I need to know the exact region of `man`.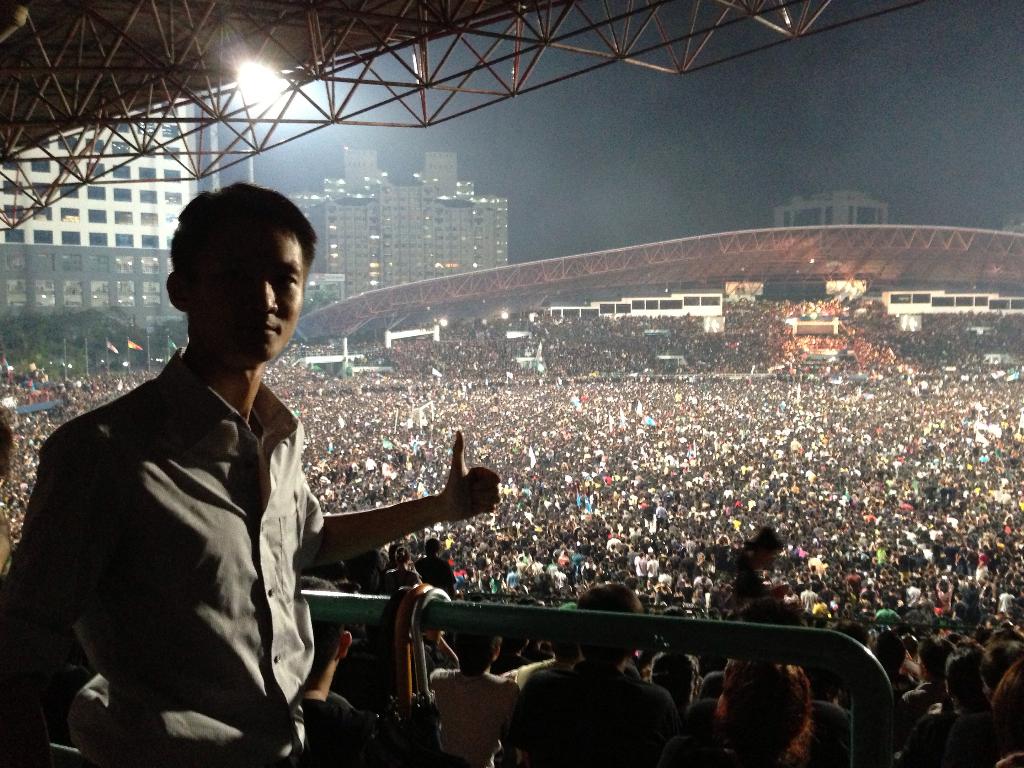
Region: locate(509, 584, 682, 767).
